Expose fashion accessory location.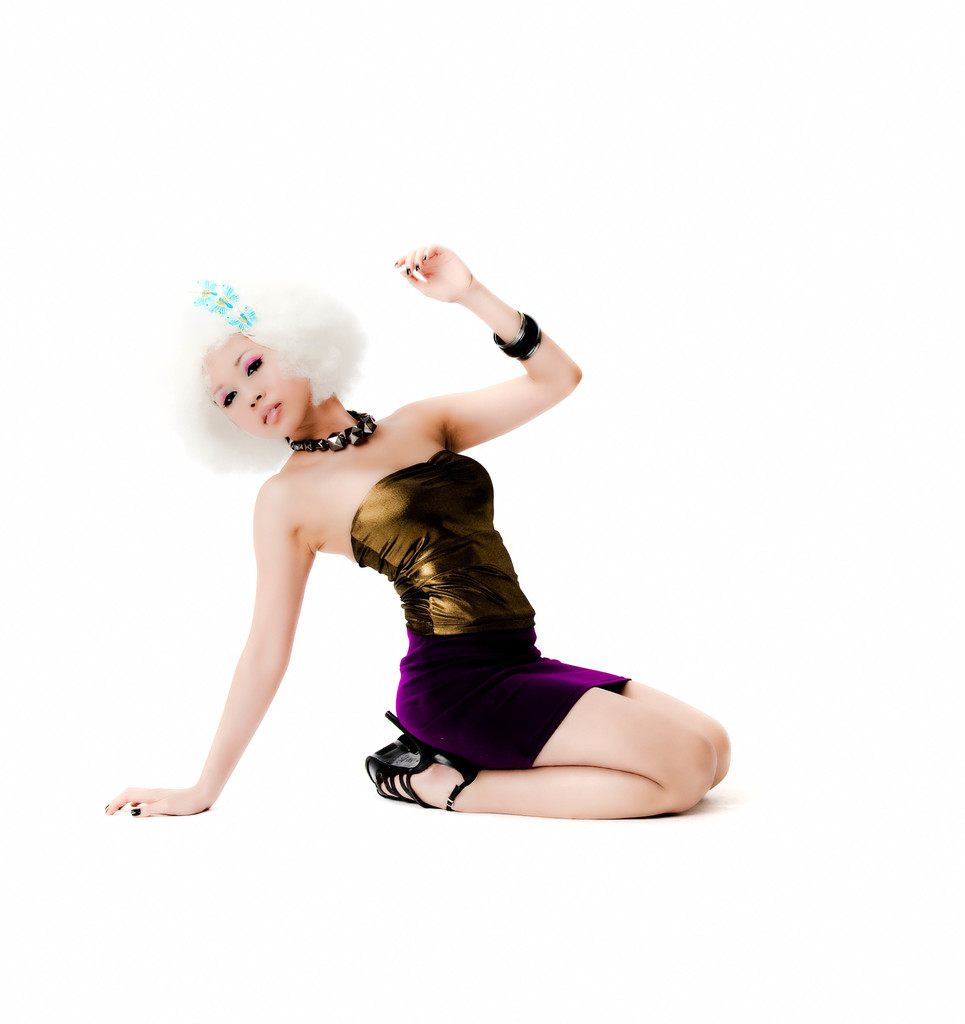
Exposed at <bbox>487, 316, 540, 367</bbox>.
